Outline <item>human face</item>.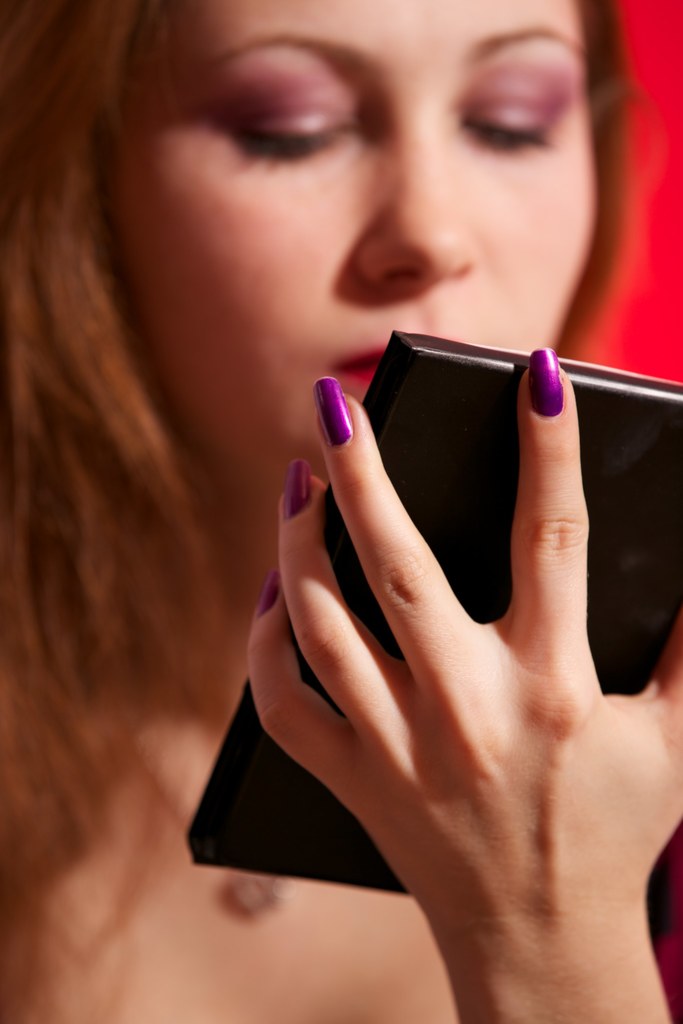
Outline: left=126, top=0, right=604, bottom=522.
